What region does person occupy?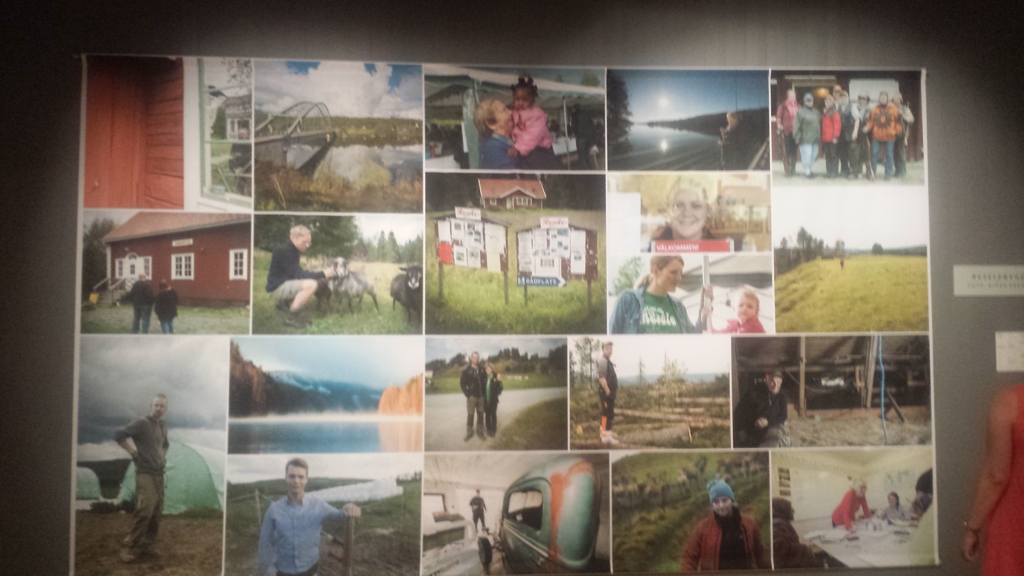
(left=877, top=487, right=911, bottom=520).
